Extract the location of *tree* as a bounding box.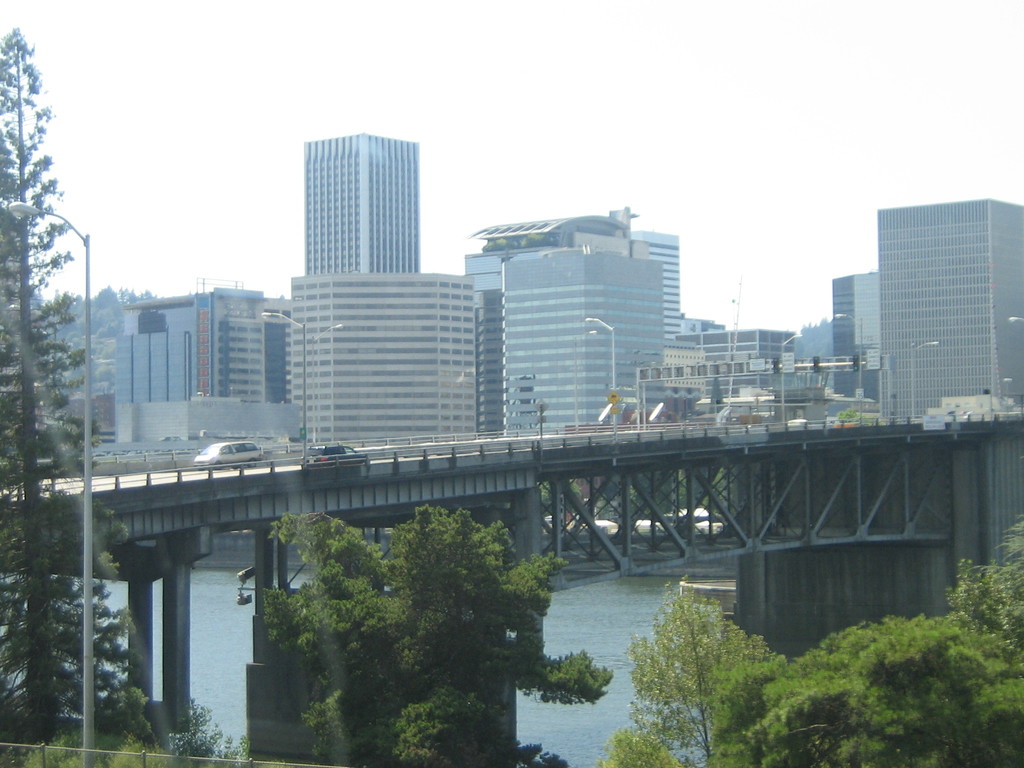
bbox(700, 598, 1023, 767).
